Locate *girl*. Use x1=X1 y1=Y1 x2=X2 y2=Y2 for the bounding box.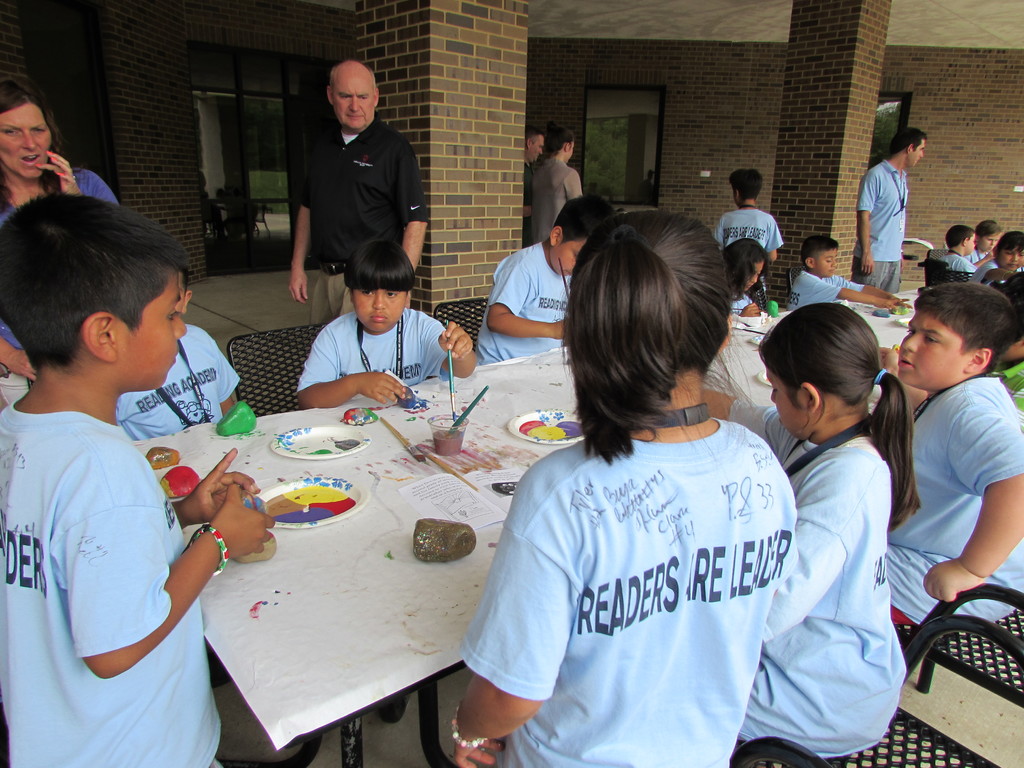
x1=0 y1=67 x2=118 y2=373.
